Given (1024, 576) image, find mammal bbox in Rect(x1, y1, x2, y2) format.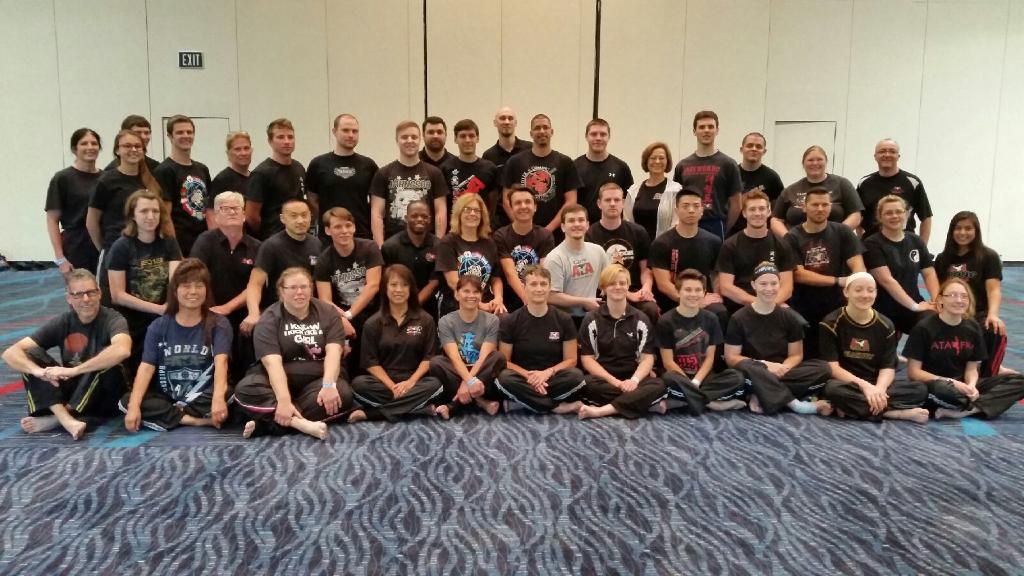
Rect(435, 272, 499, 420).
